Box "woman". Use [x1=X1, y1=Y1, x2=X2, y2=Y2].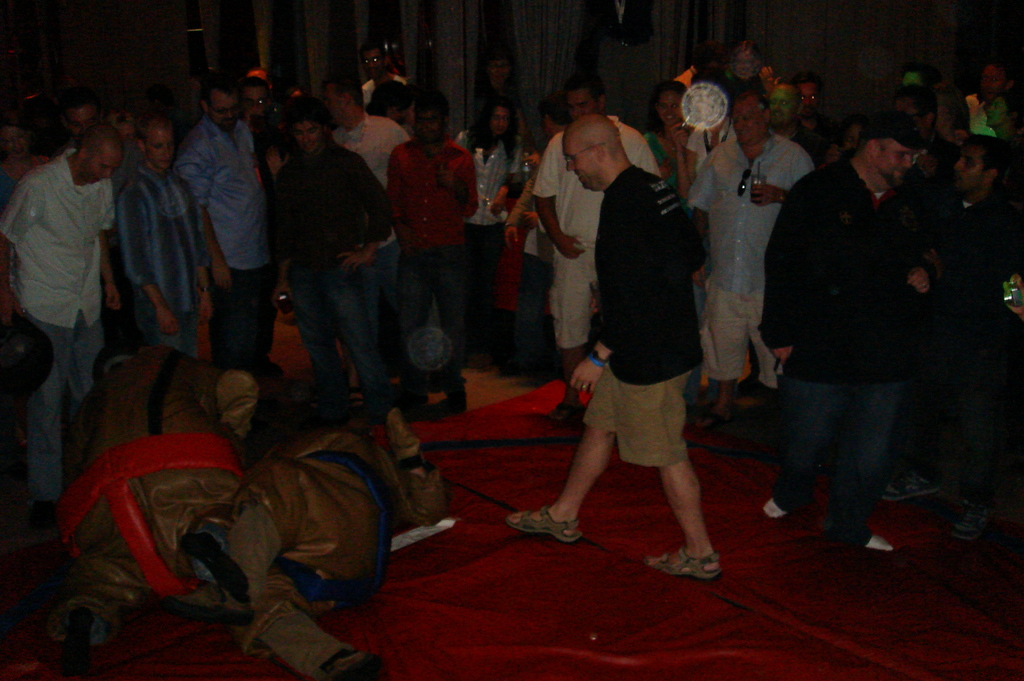
[x1=454, y1=93, x2=527, y2=344].
